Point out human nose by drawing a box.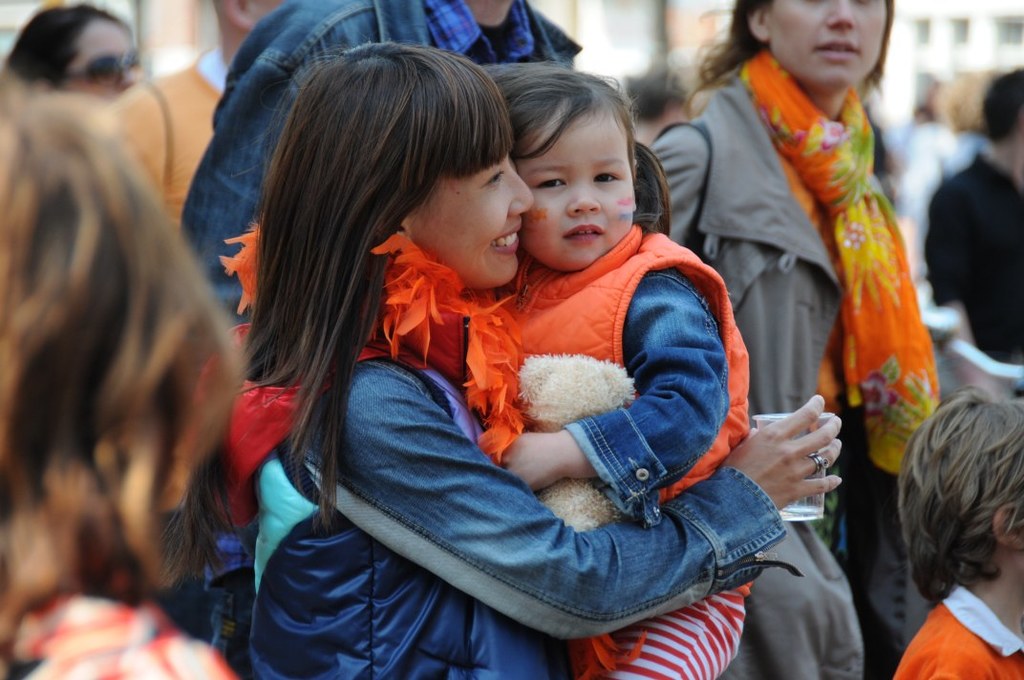
detection(823, 0, 858, 28).
